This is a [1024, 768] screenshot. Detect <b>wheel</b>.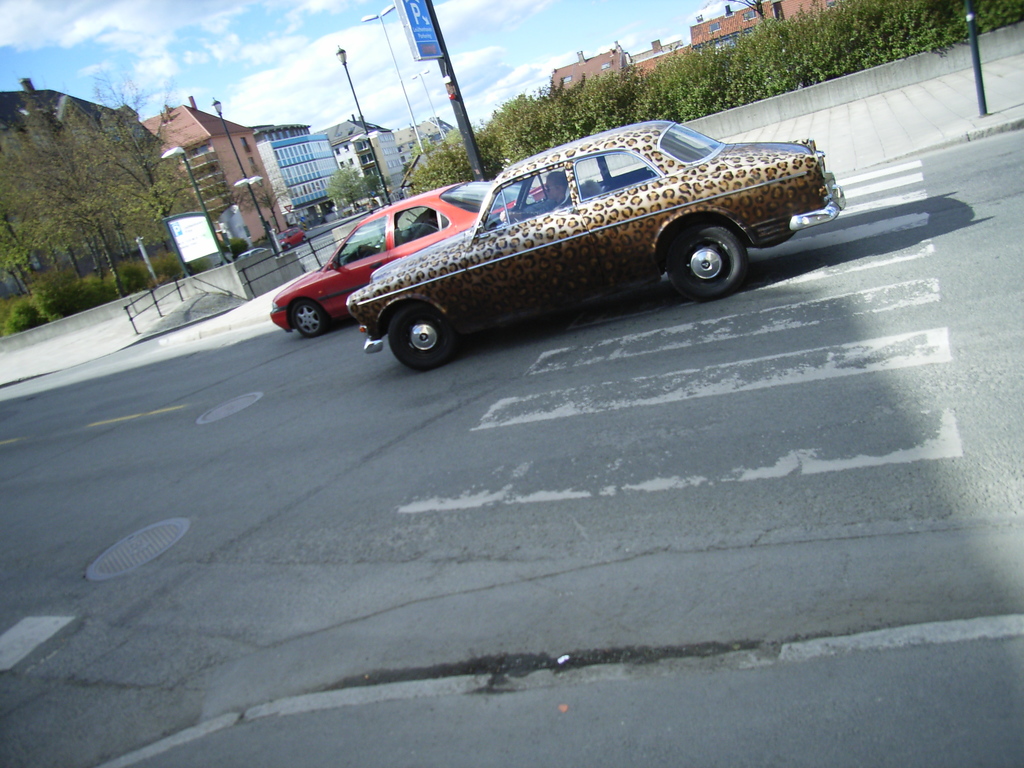
BBox(387, 296, 464, 366).
